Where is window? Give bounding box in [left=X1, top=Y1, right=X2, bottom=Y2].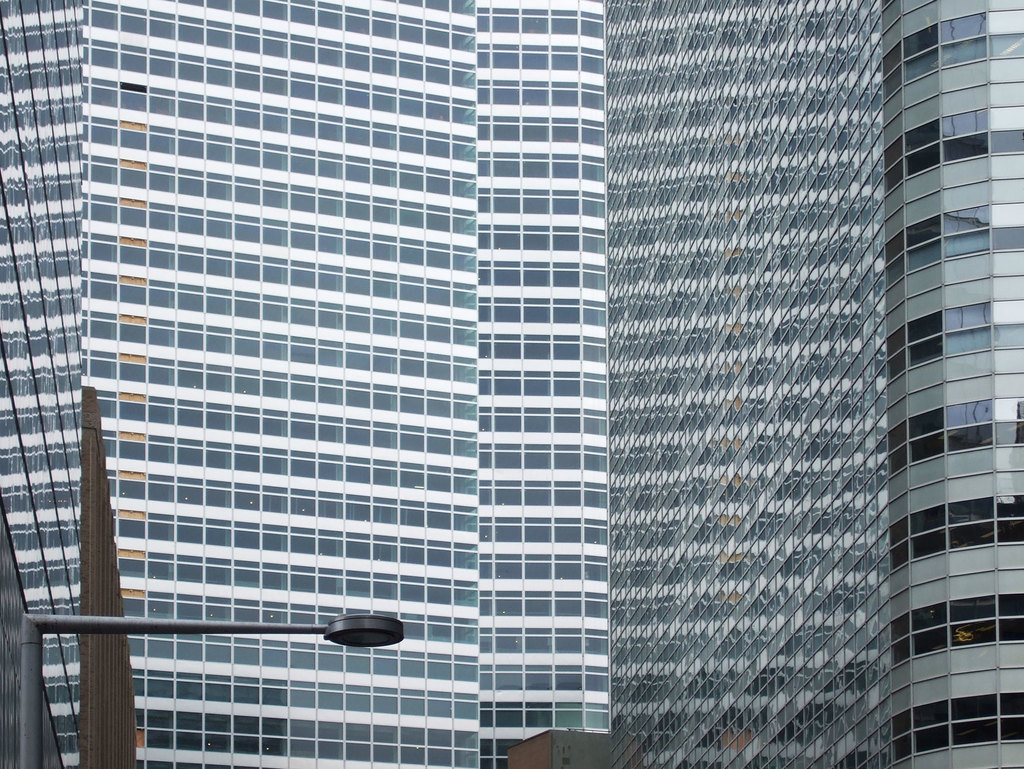
[left=523, top=404, right=552, bottom=428].
